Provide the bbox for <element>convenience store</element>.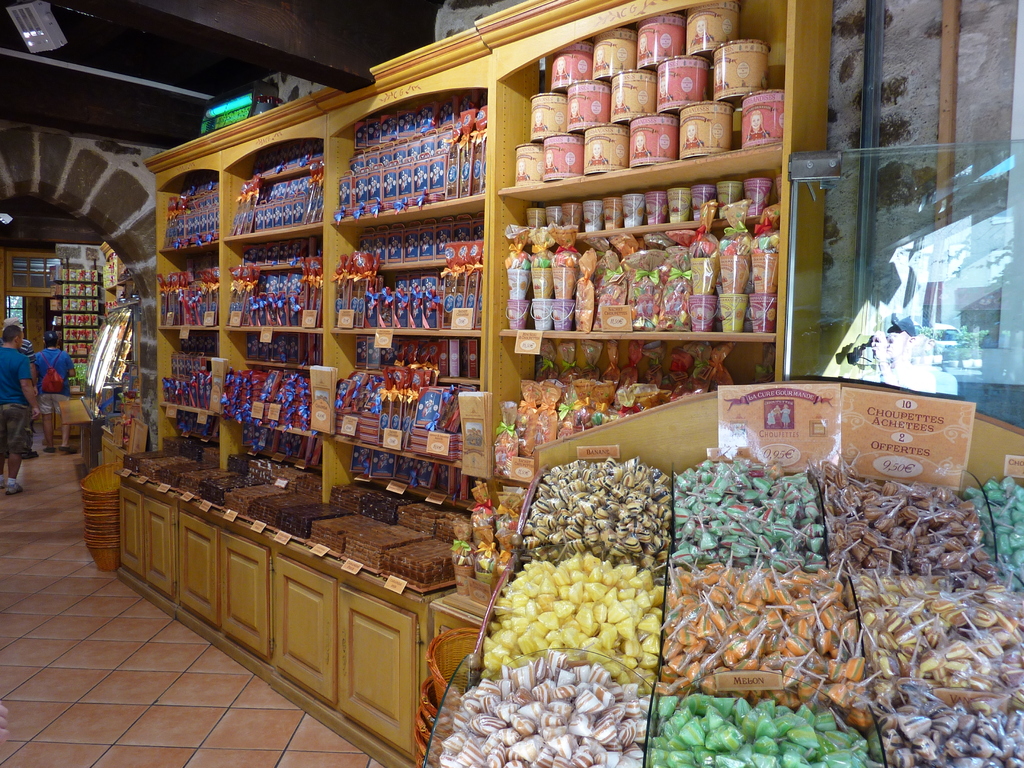
bbox=[0, 0, 1020, 767].
